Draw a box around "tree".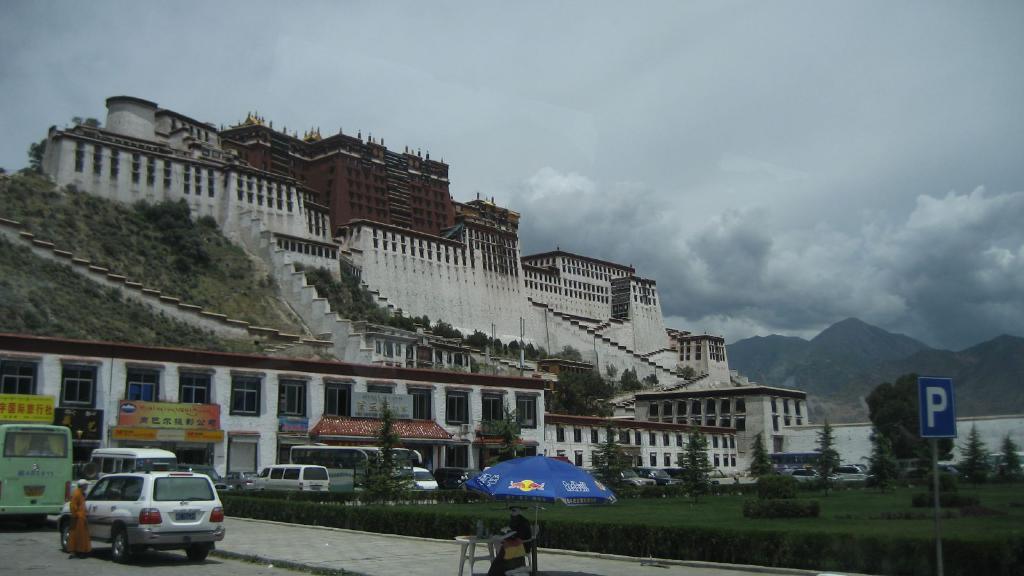
(864, 376, 963, 469).
